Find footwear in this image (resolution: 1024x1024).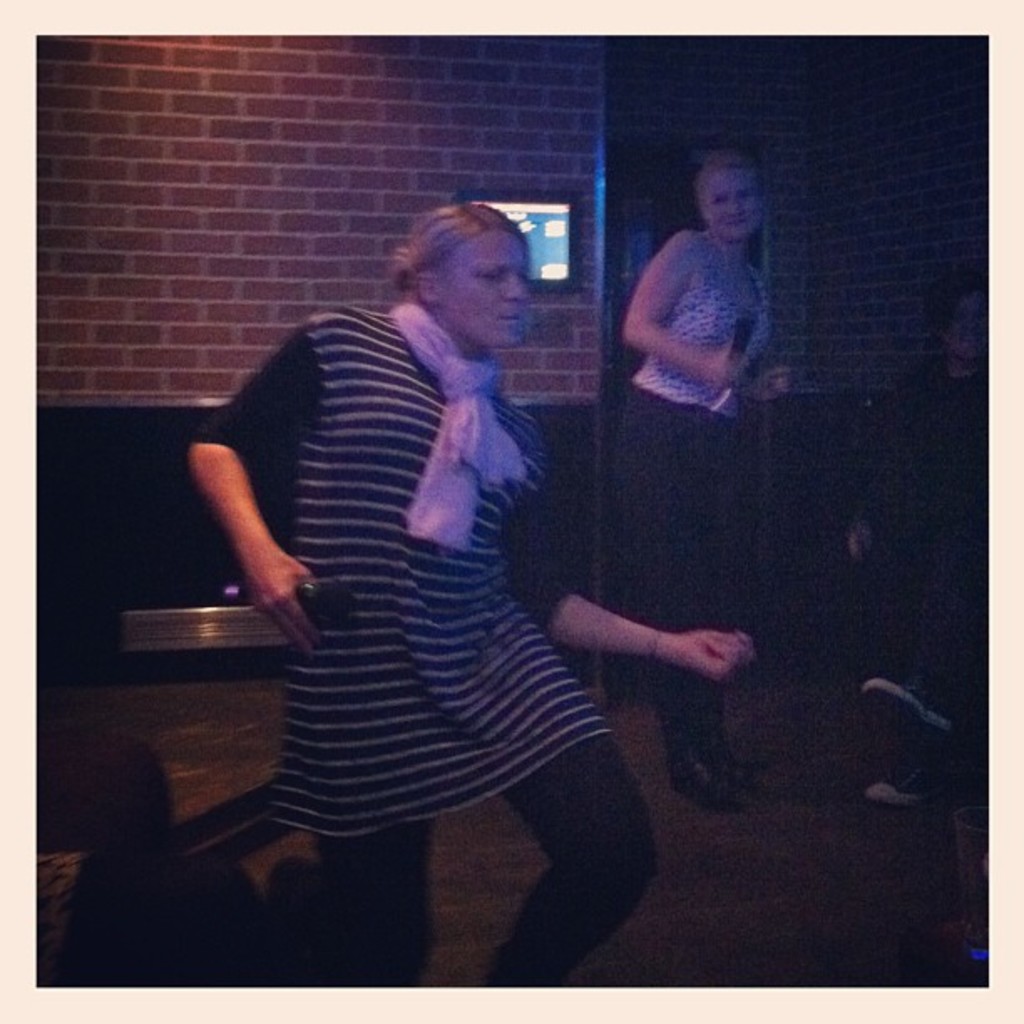
[x1=863, y1=678, x2=947, y2=733].
